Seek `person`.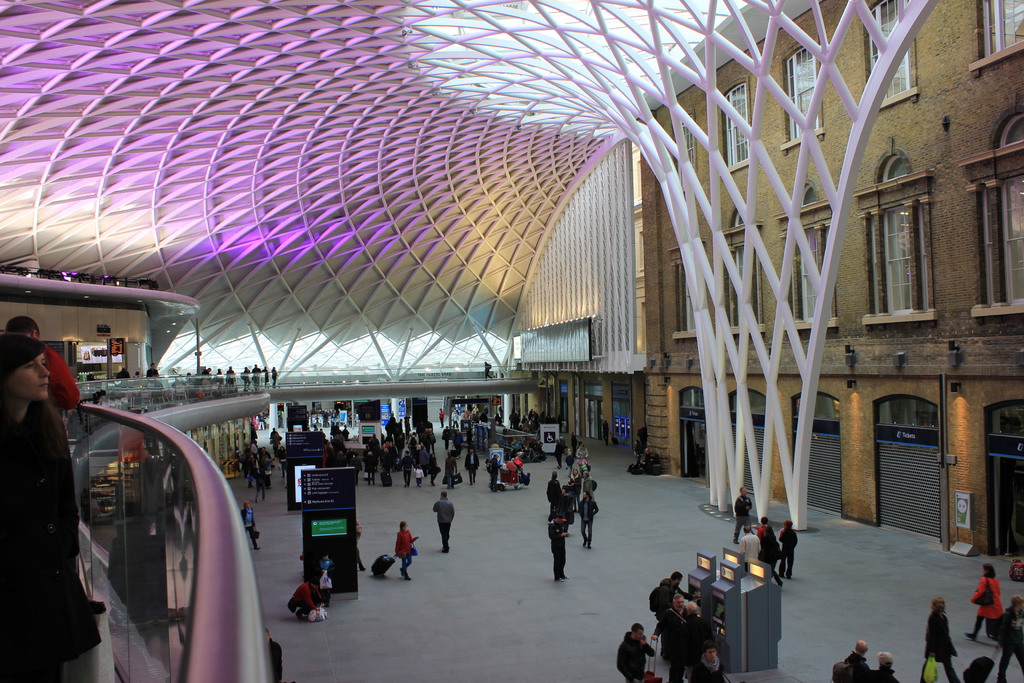
crop(418, 449, 440, 490).
